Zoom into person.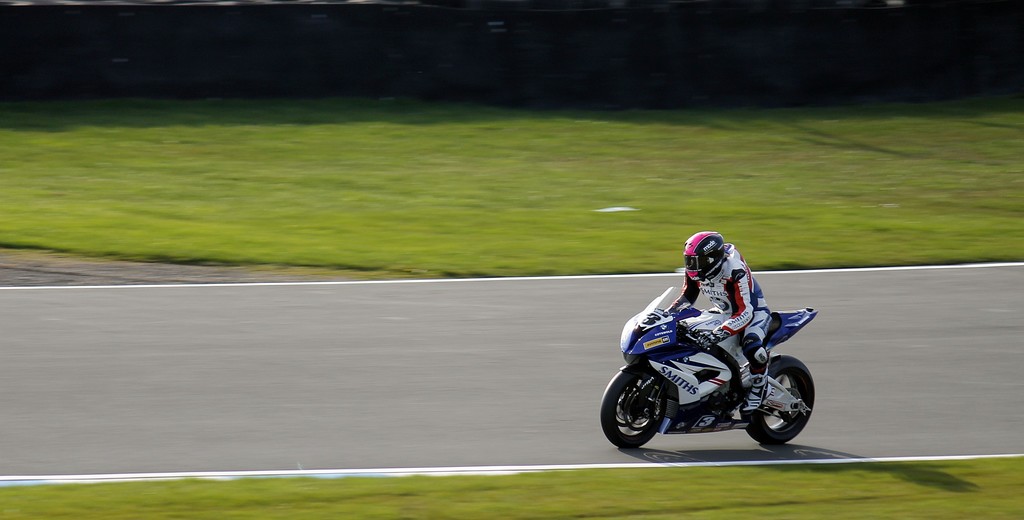
Zoom target: pyautogui.locateOnScreen(660, 231, 772, 410).
